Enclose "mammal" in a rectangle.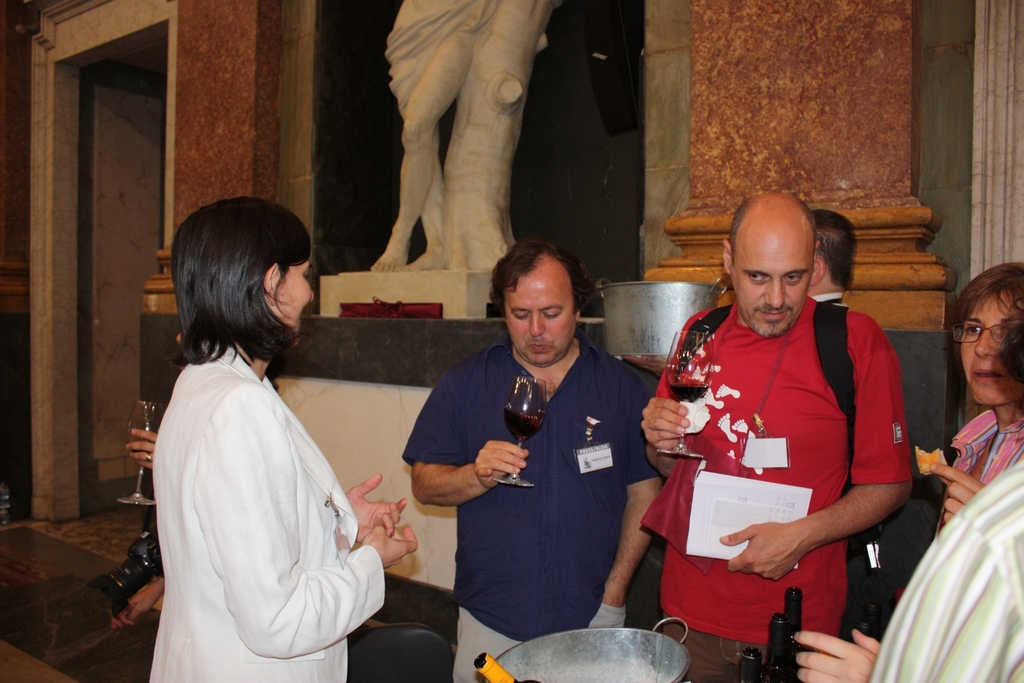
{"x1": 789, "y1": 301, "x2": 1023, "y2": 682}.
